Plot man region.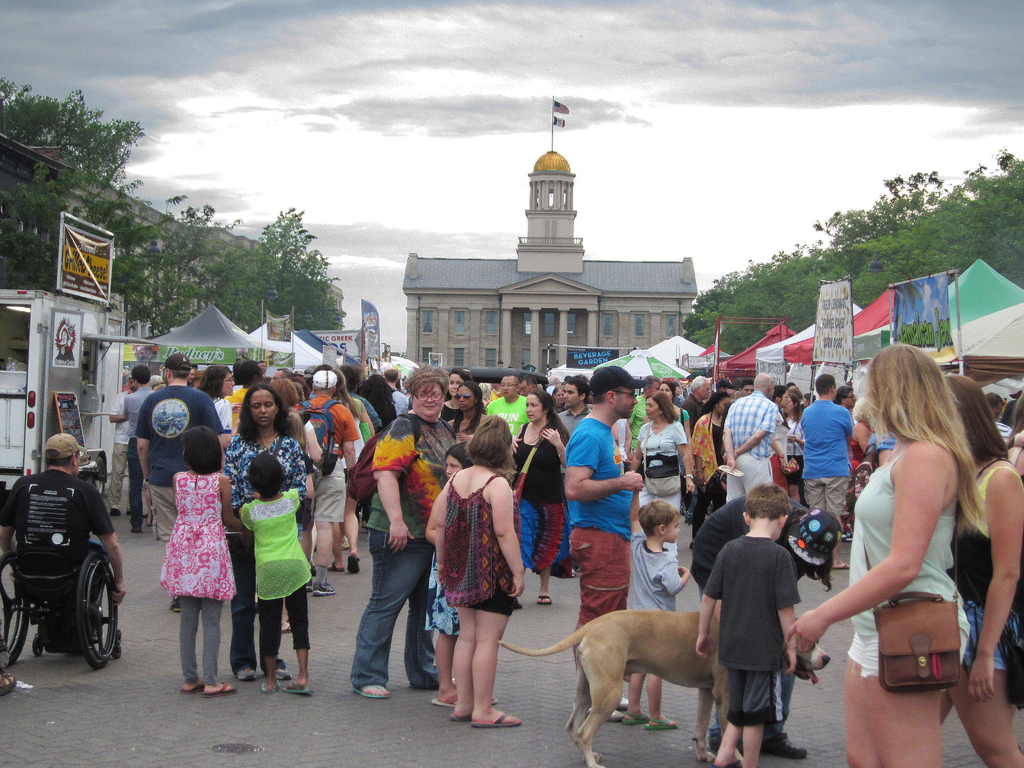
Plotted at (564,367,646,723).
